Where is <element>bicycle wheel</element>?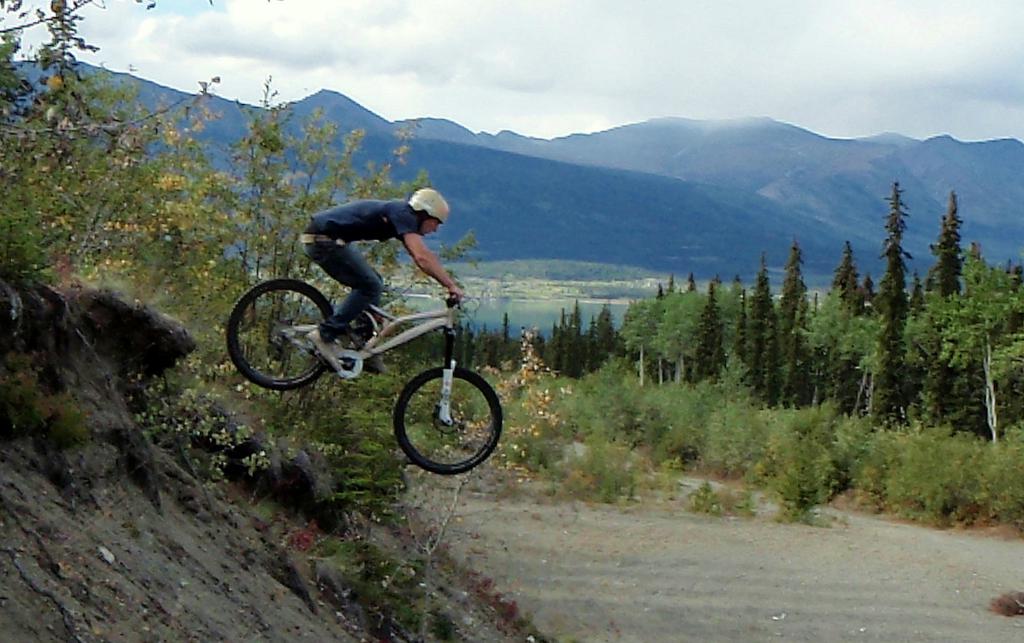
220/273/338/395.
